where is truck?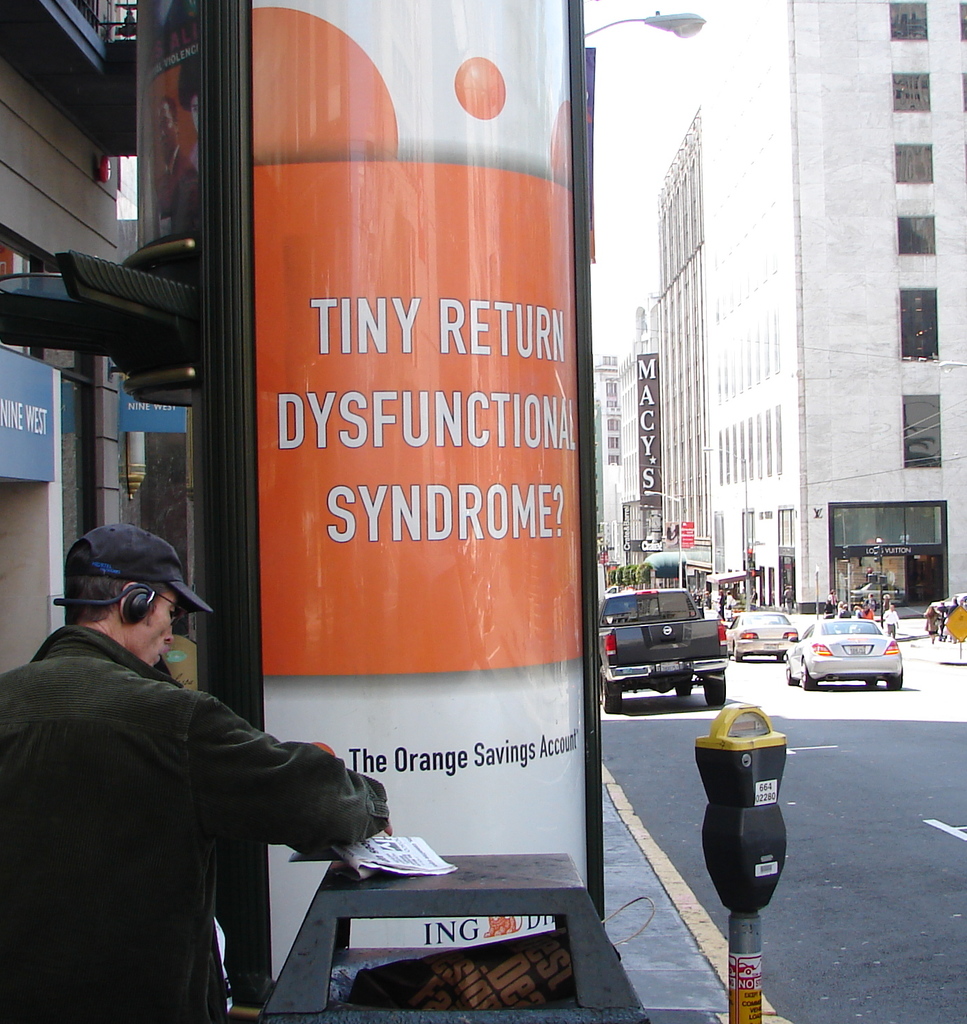
detection(601, 573, 753, 691).
